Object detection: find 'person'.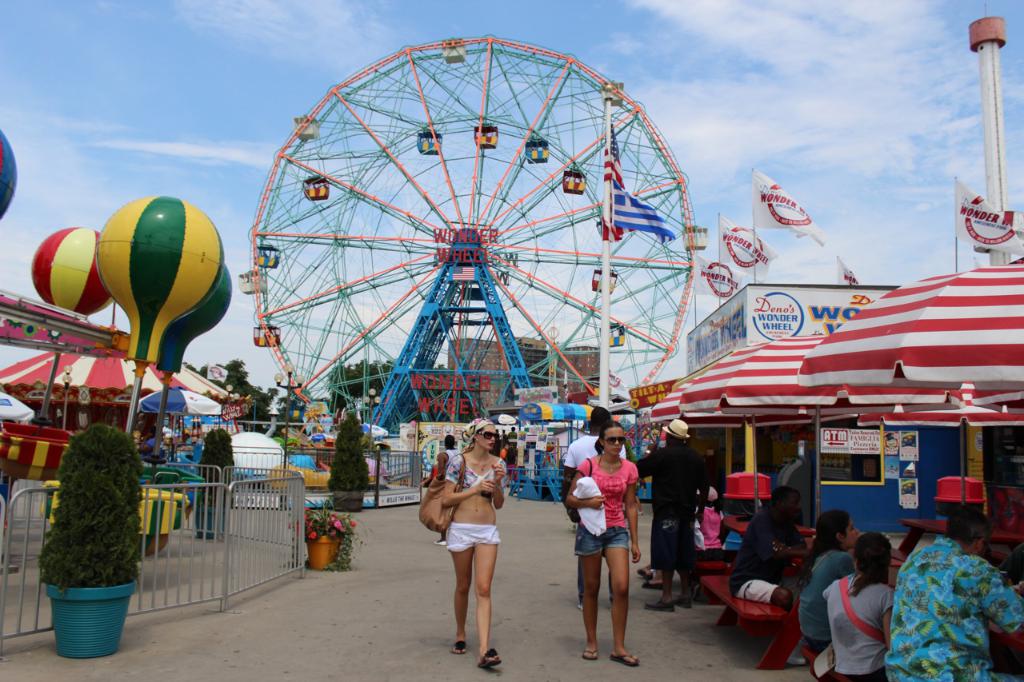
bbox=(438, 416, 503, 671).
